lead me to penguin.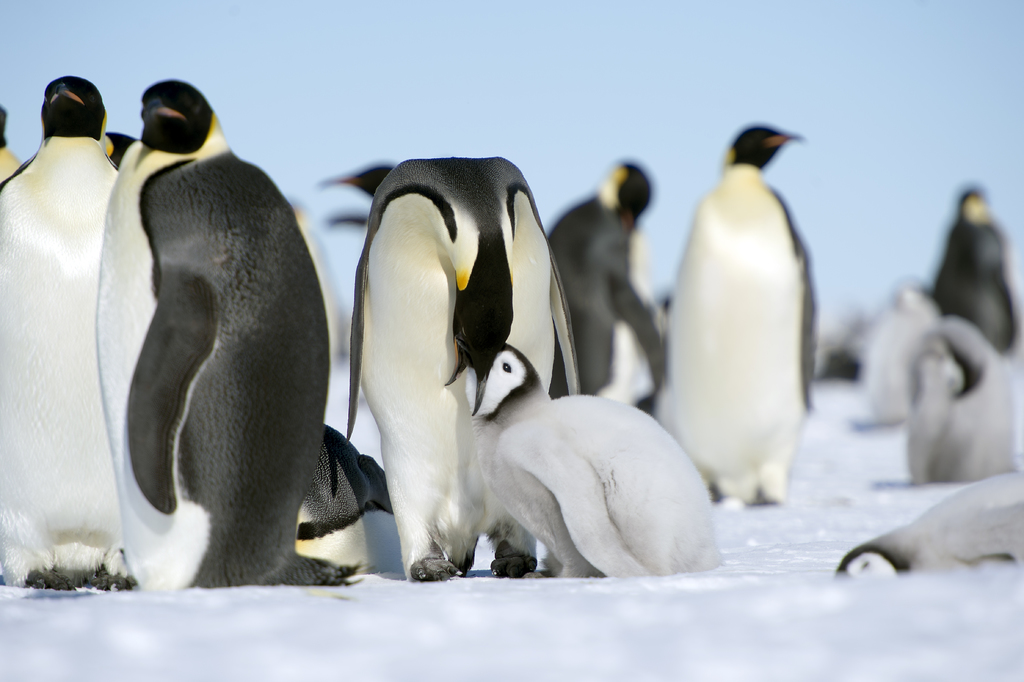
Lead to x1=929, y1=199, x2=1016, y2=363.
